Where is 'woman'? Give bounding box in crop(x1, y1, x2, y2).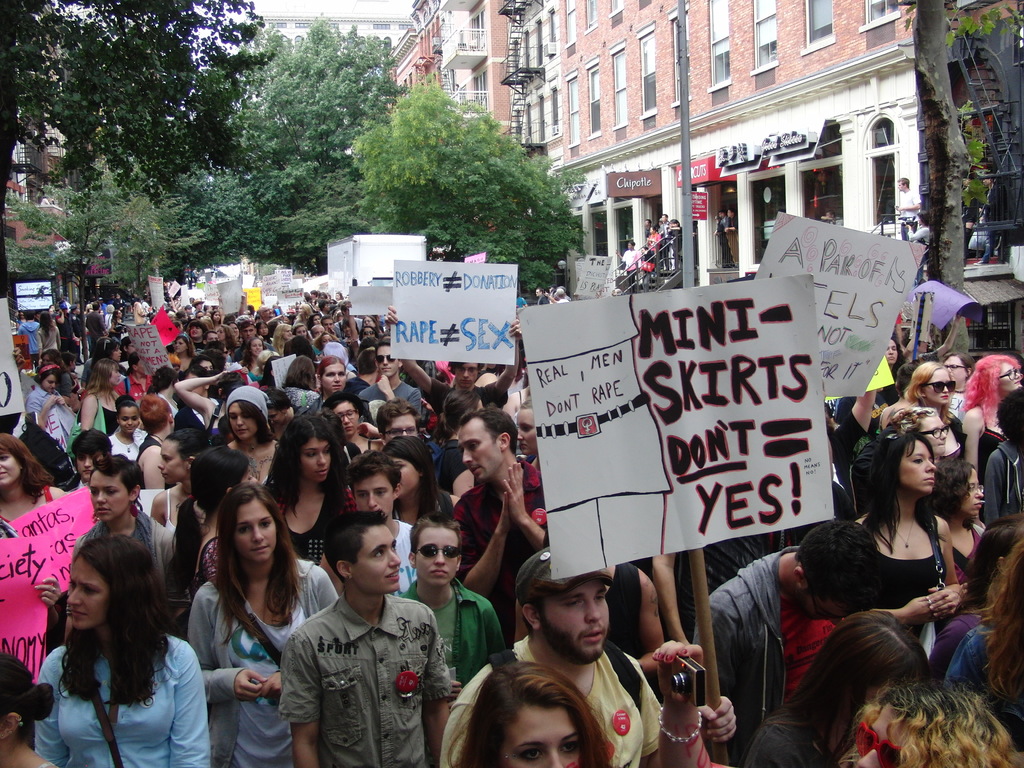
crop(273, 403, 346, 572).
